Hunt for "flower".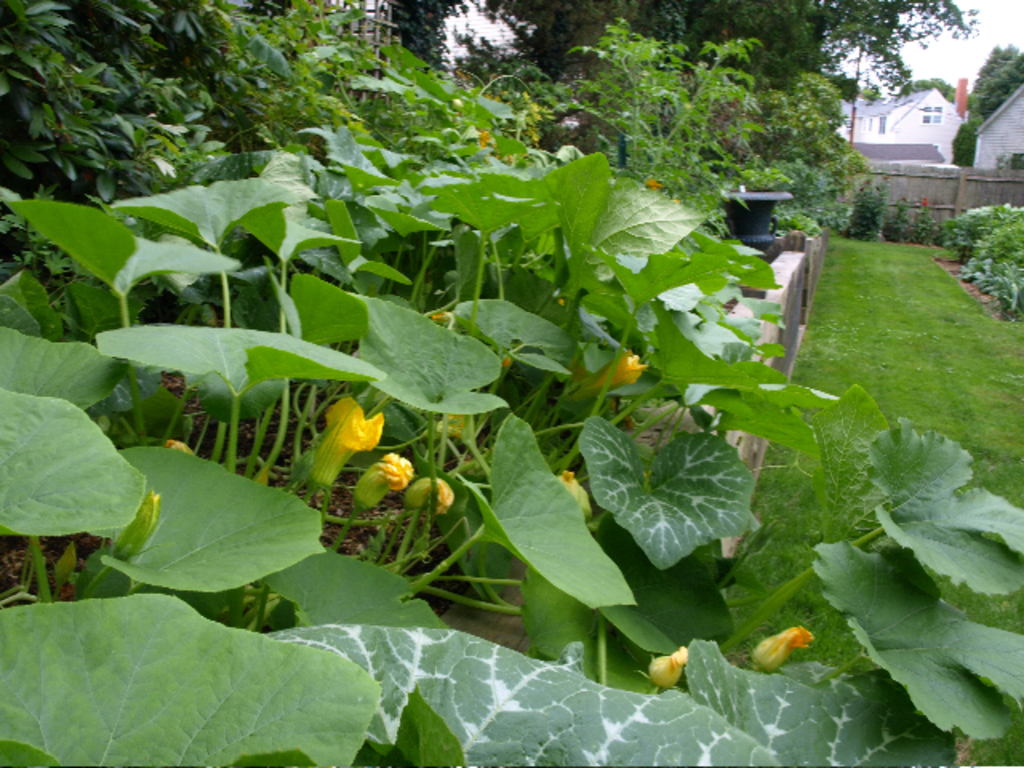
Hunted down at [498,350,514,370].
